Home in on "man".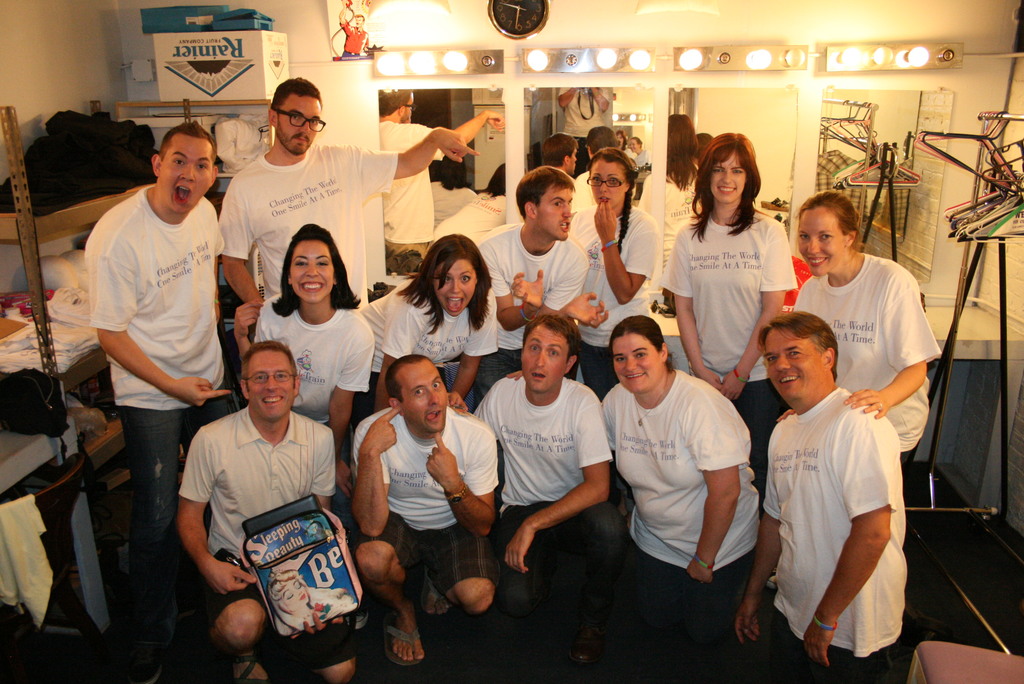
Homed in at region(473, 161, 612, 400).
